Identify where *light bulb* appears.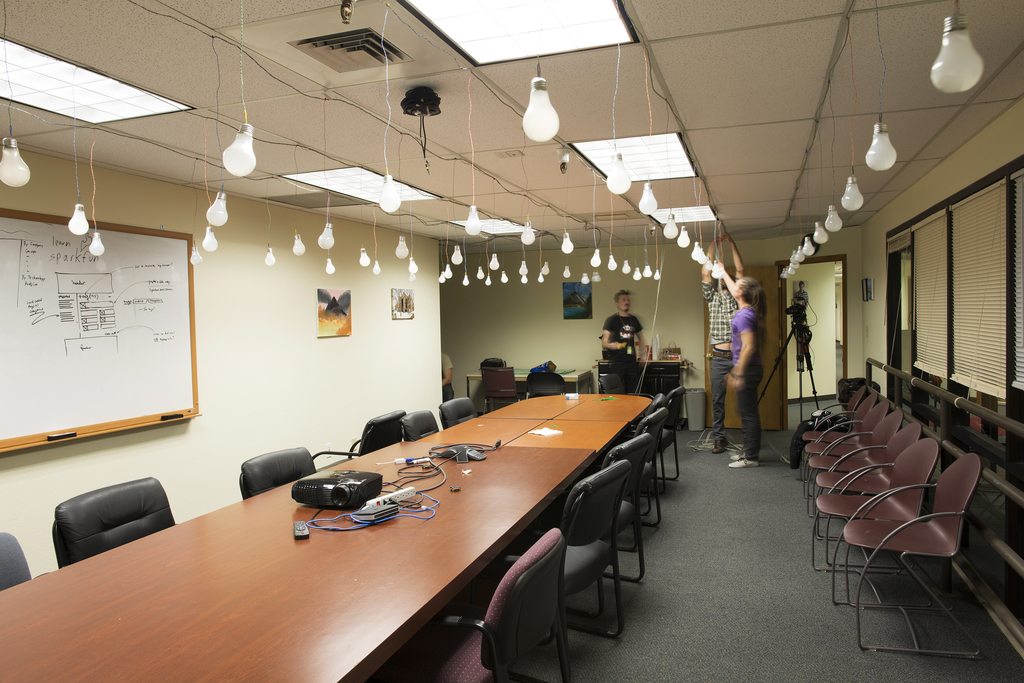
Appears at 359, 247, 368, 265.
